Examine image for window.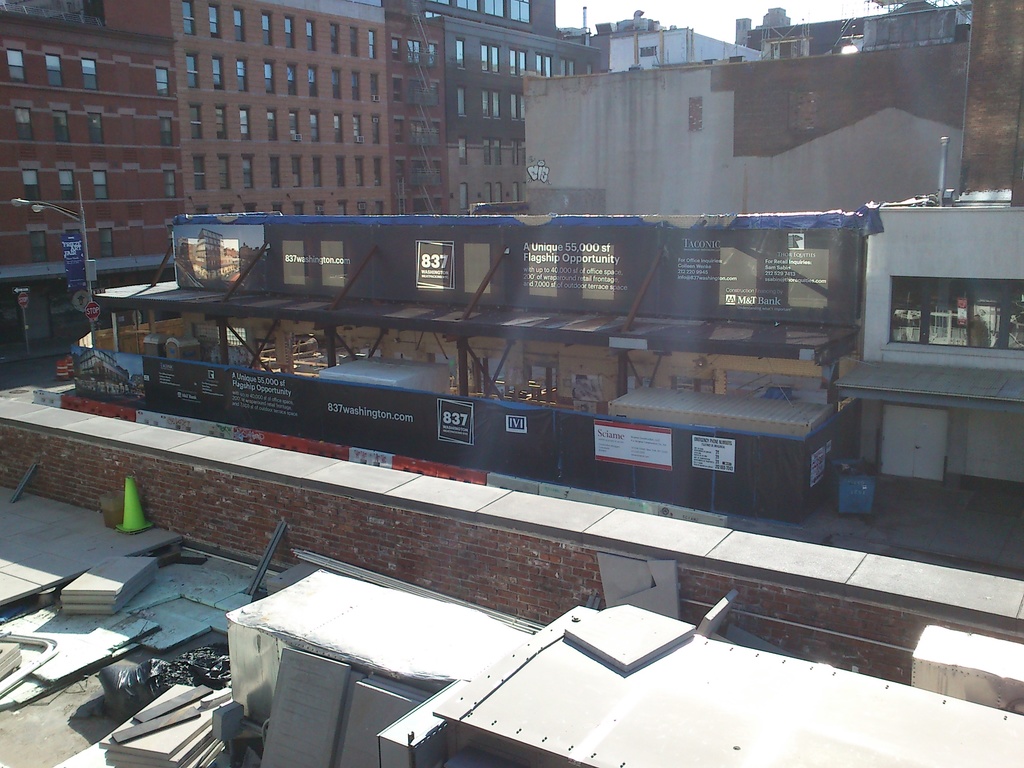
Examination result: rect(372, 76, 376, 100).
